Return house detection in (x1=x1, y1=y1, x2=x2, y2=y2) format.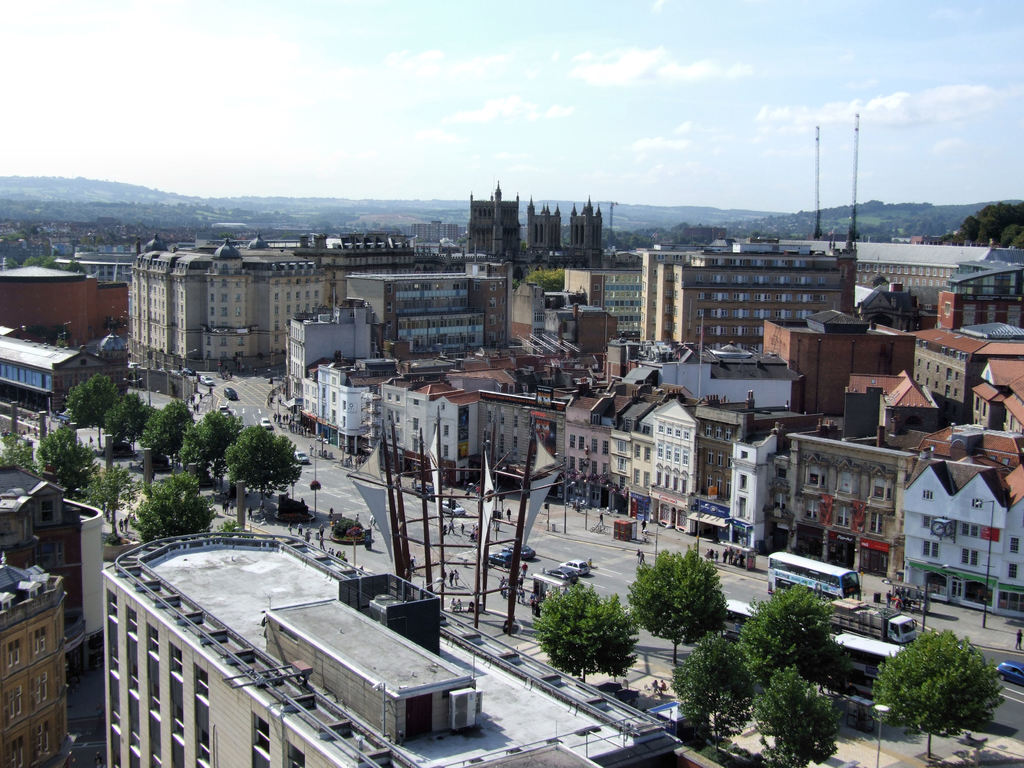
(x1=880, y1=428, x2=1015, y2=635).
